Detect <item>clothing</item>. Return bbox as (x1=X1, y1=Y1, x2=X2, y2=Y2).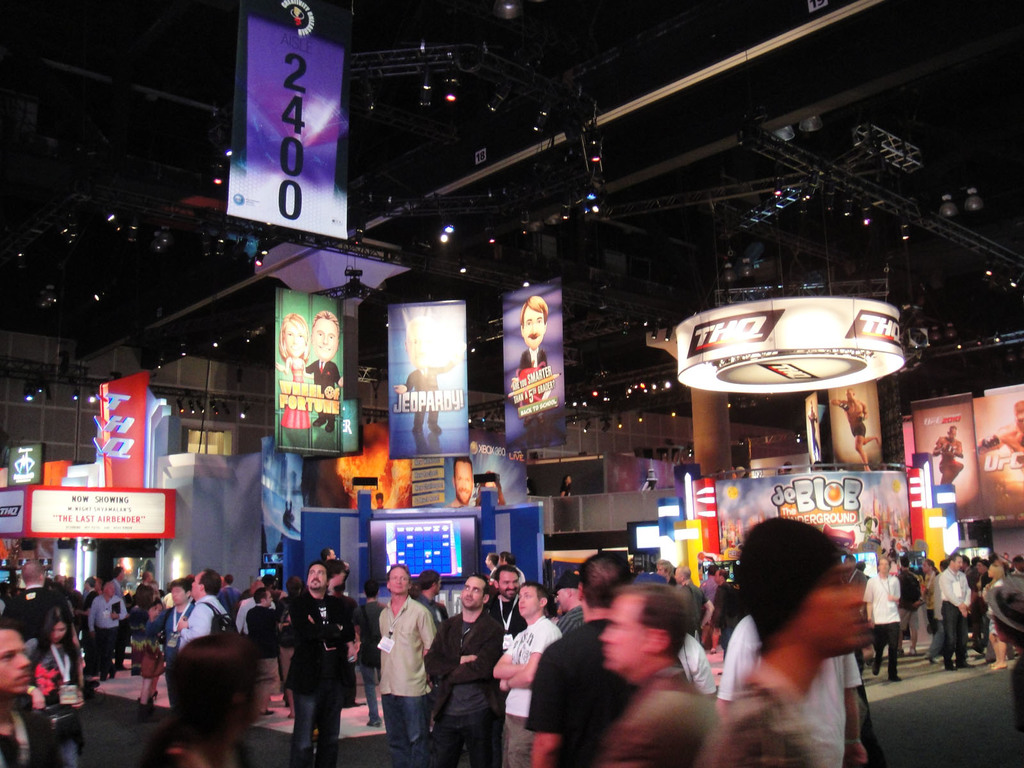
(x1=936, y1=560, x2=976, y2=671).
